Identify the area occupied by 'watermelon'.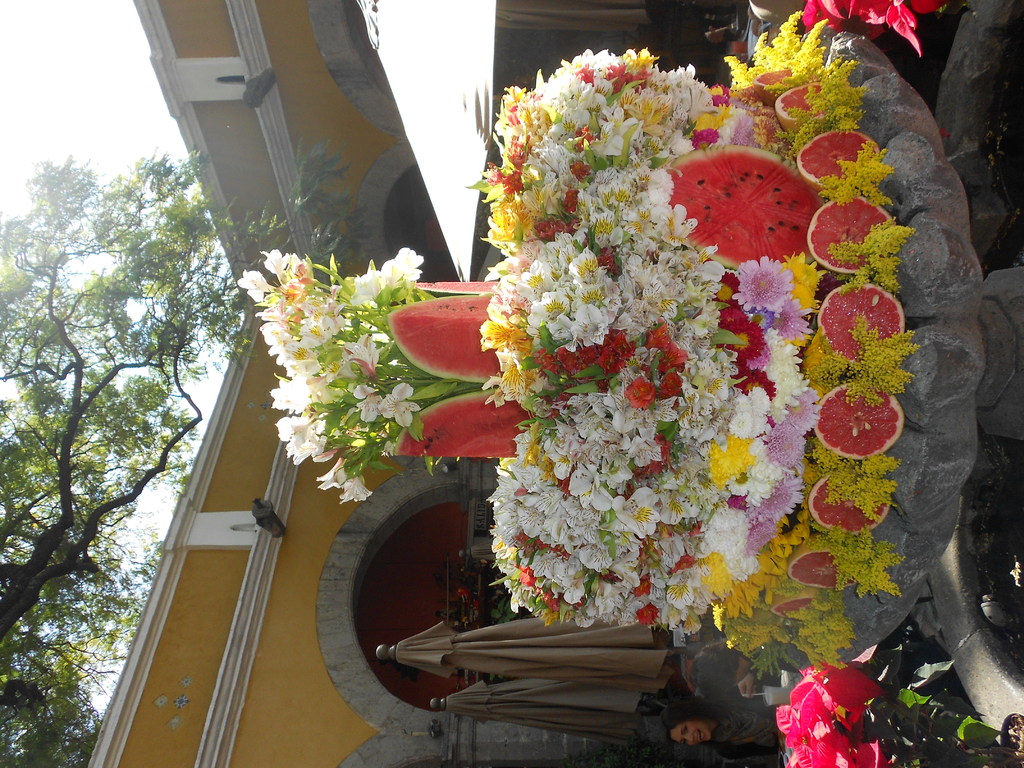
Area: <box>664,145,826,265</box>.
